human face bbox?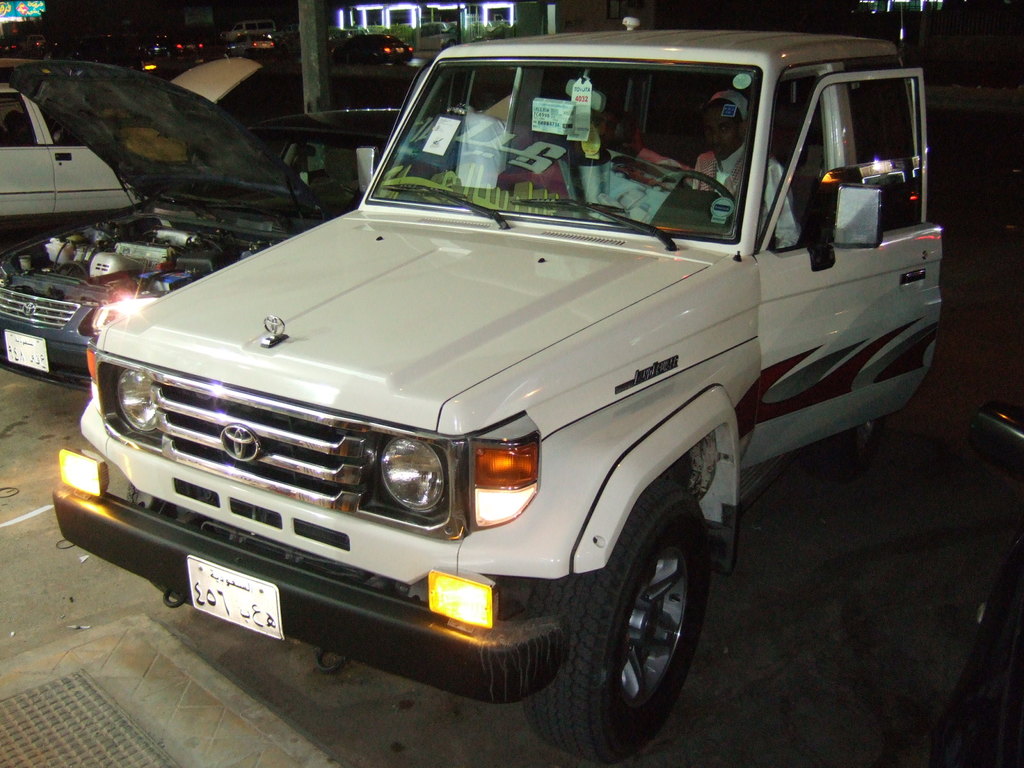
bbox=[120, 127, 189, 163]
